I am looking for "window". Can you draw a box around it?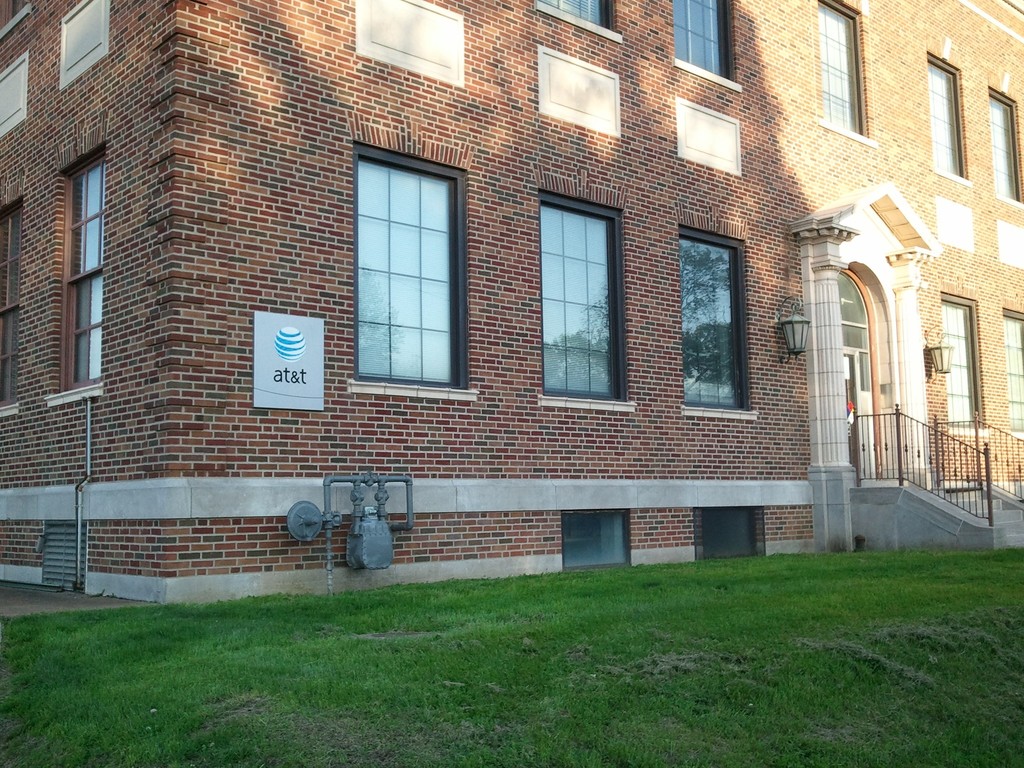
Sure, the bounding box is {"left": 348, "top": 122, "right": 474, "bottom": 393}.
